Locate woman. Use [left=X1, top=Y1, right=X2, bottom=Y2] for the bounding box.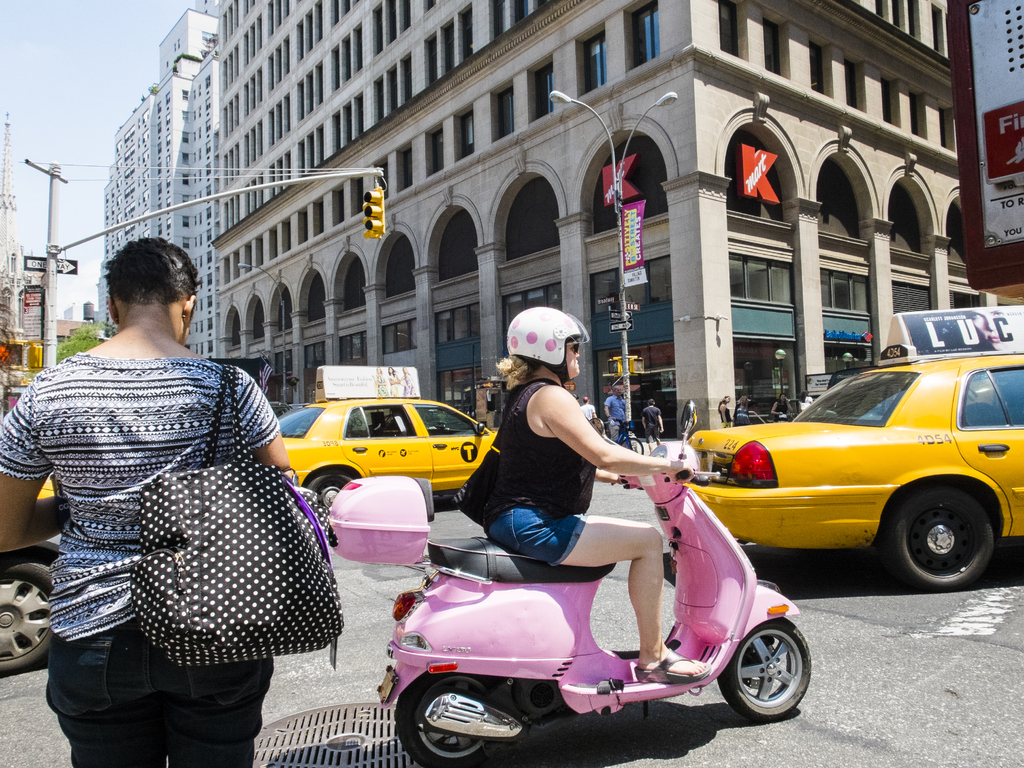
[left=771, top=391, right=797, bottom=424].
